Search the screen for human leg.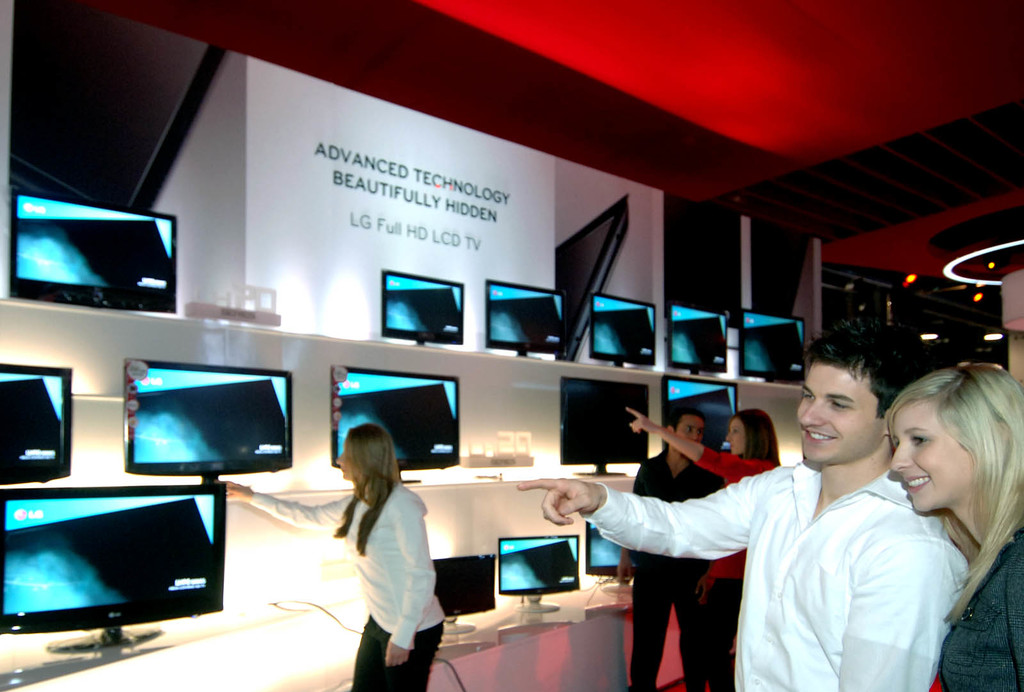
Found at (left=353, top=618, right=397, bottom=691).
